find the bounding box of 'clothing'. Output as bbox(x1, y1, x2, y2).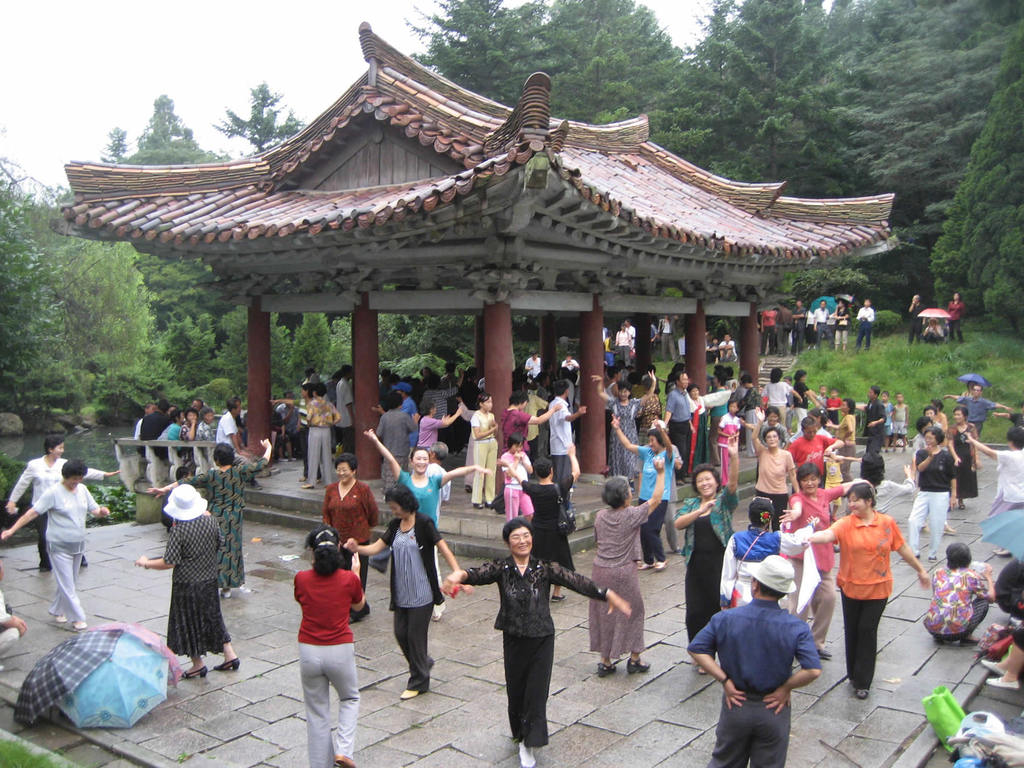
bbox(35, 487, 97, 621).
